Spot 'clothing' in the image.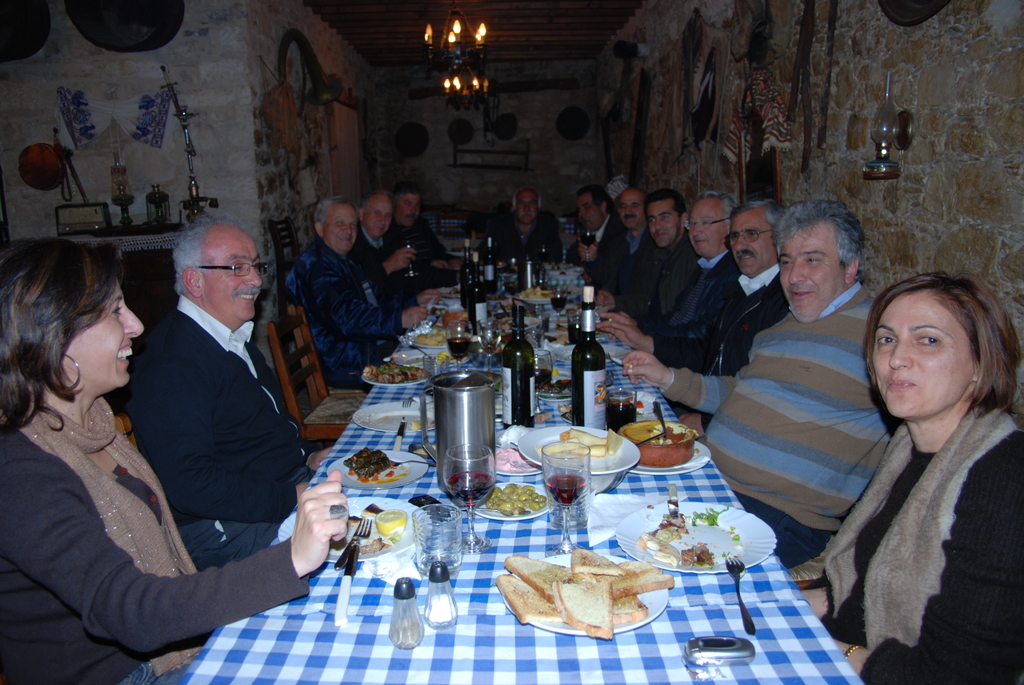
'clothing' found at BBox(669, 263, 788, 428).
